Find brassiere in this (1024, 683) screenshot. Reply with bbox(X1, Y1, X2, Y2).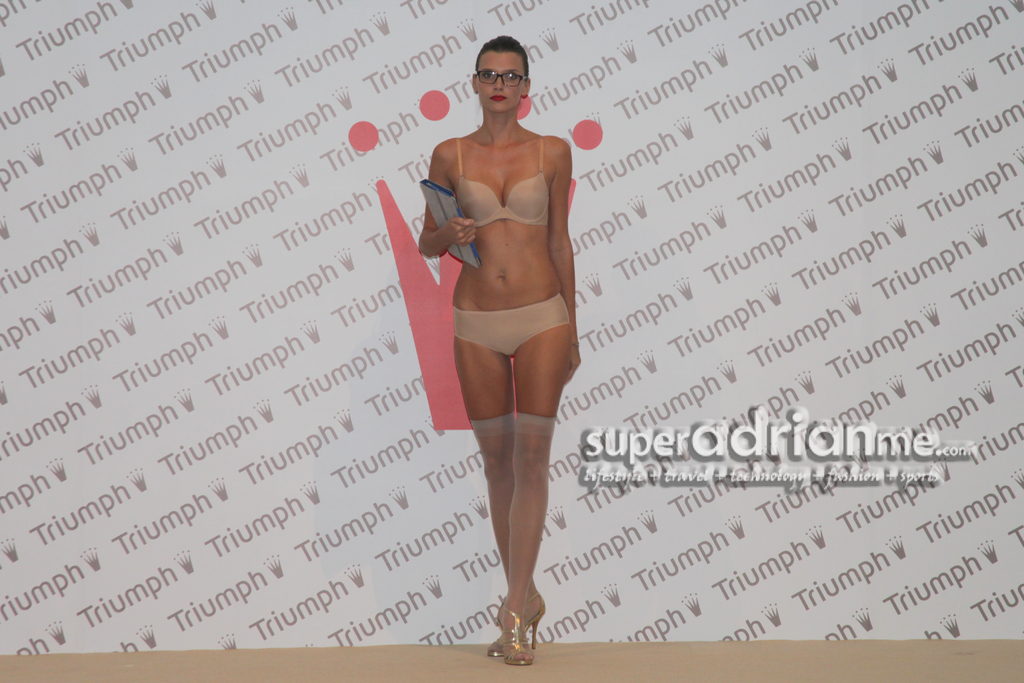
bbox(452, 130, 547, 229).
